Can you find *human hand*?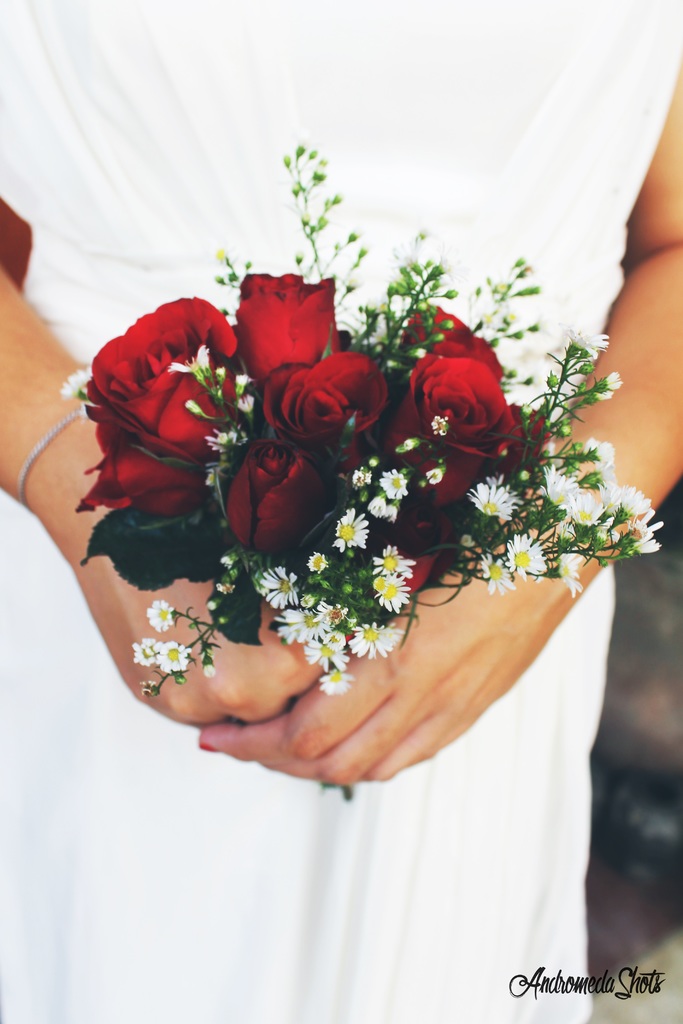
Yes, bounding box: box=[40, 458, 329, 727].
